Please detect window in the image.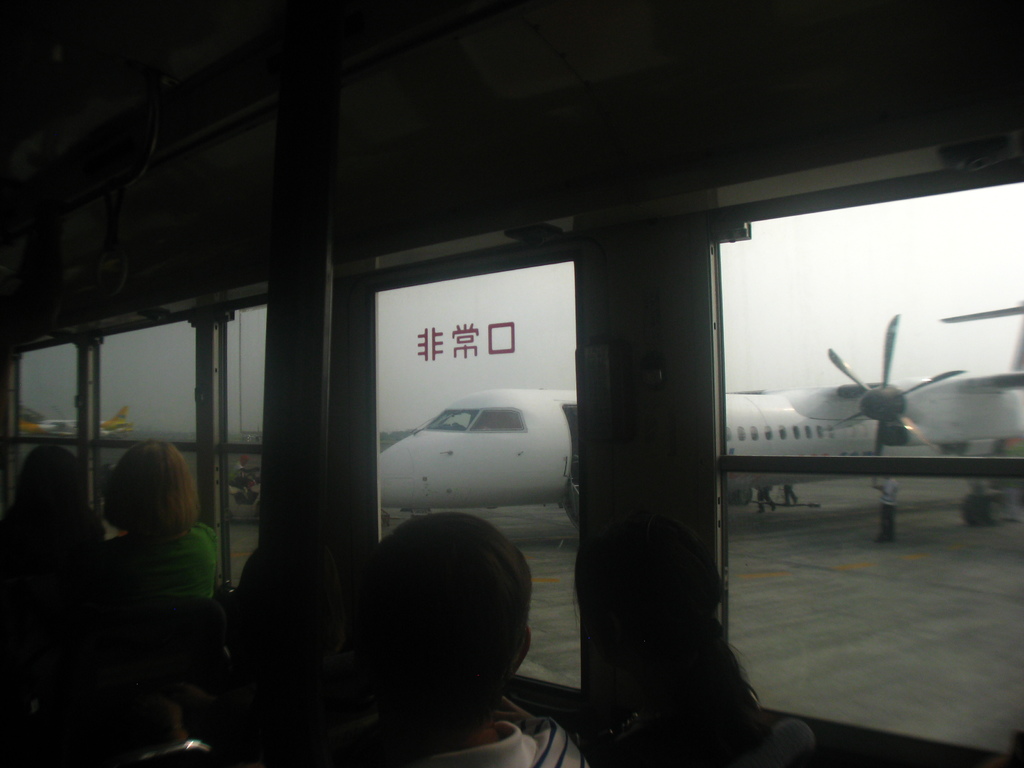
(left=10, top=303, right=263, bottom=585).
